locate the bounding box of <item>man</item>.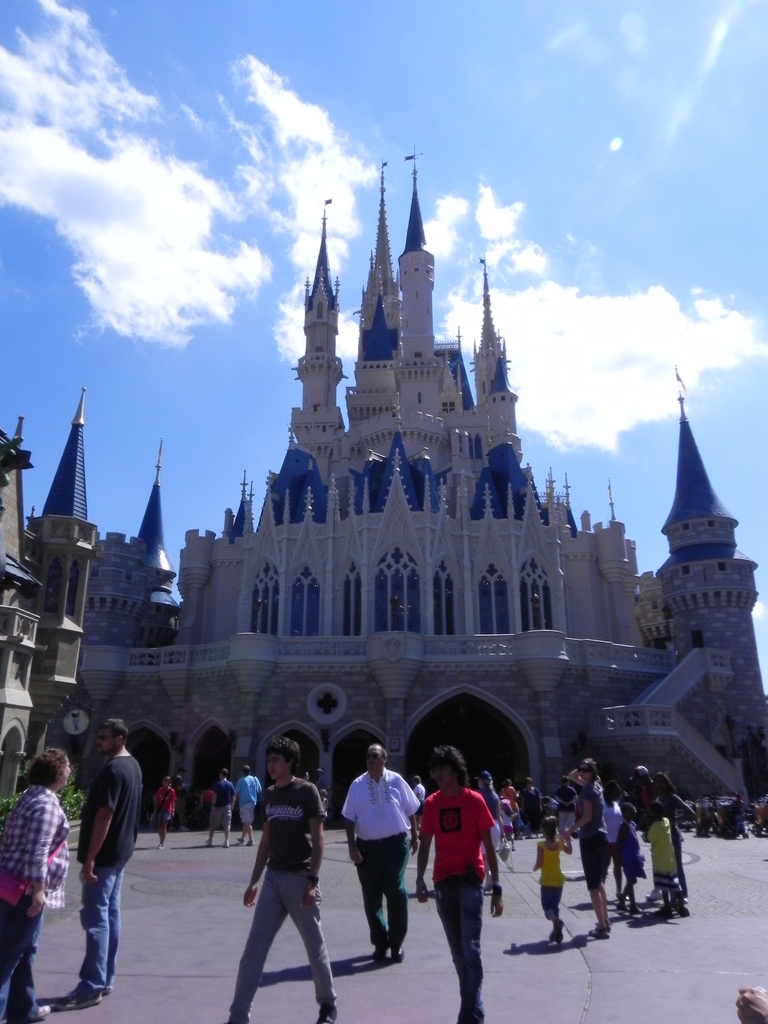
Bounding box: (left=44, top=711, right=140, bottom=1007).
